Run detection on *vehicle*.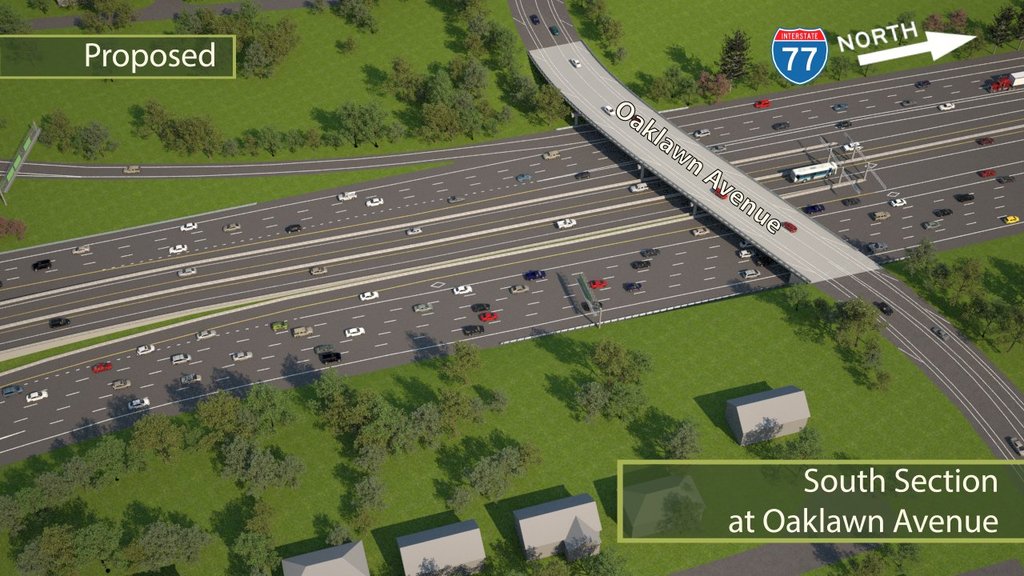
Result: locate(771, 119, 789, 134).
